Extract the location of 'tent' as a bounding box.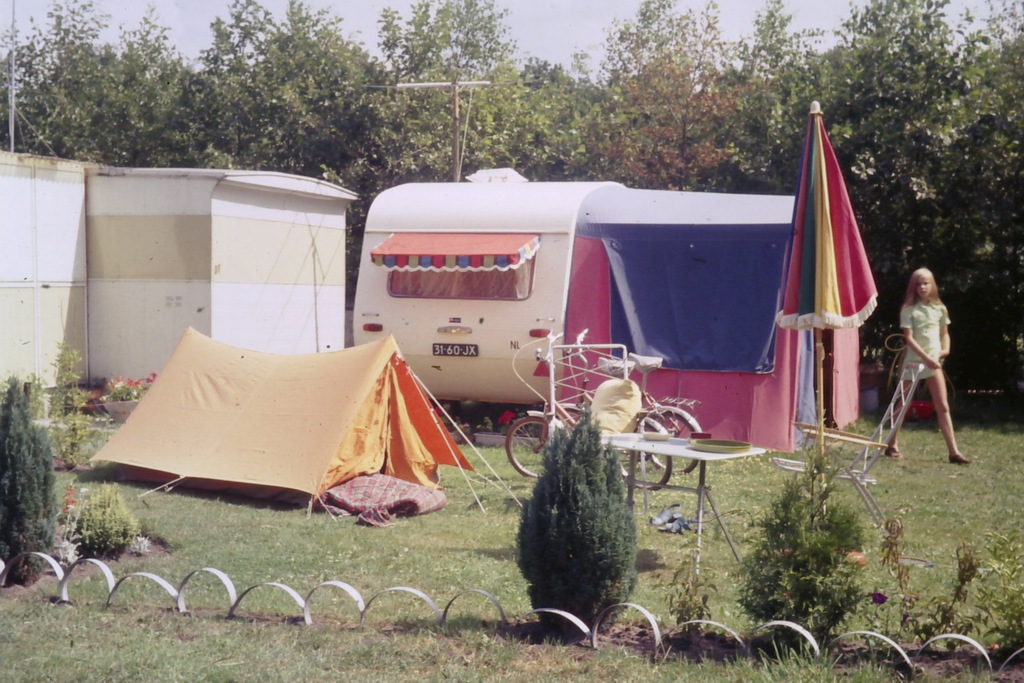
left=351, top=181, right=848, bottom=461.
